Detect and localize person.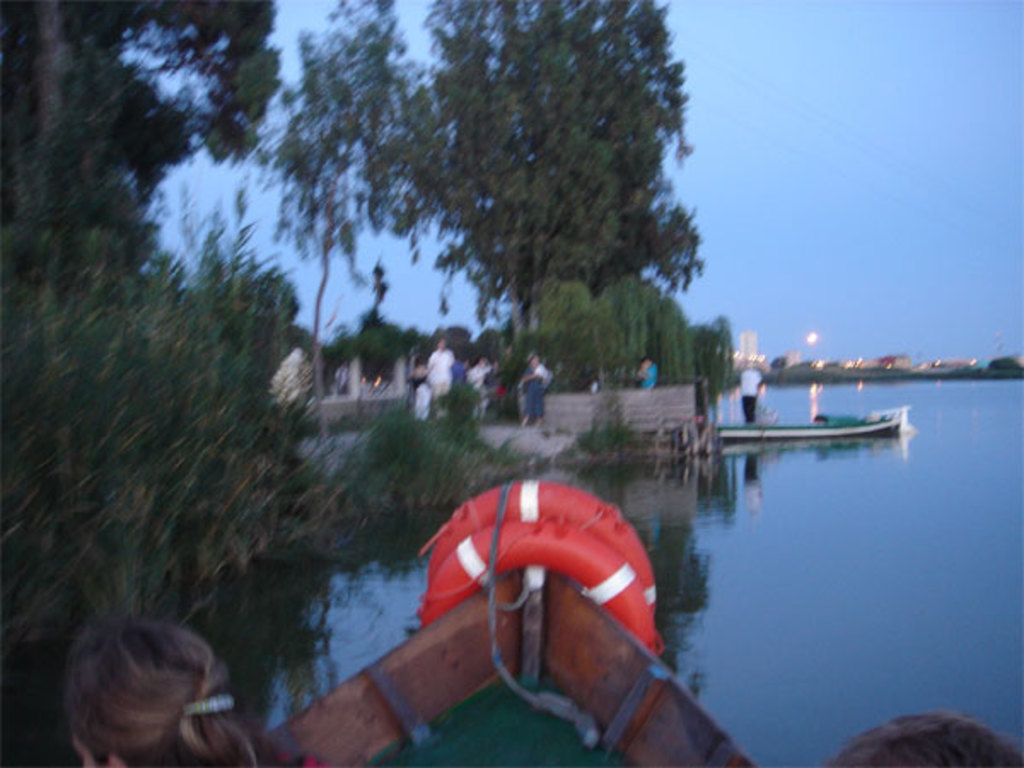
Localized at [826, 715, 1022, 766].
